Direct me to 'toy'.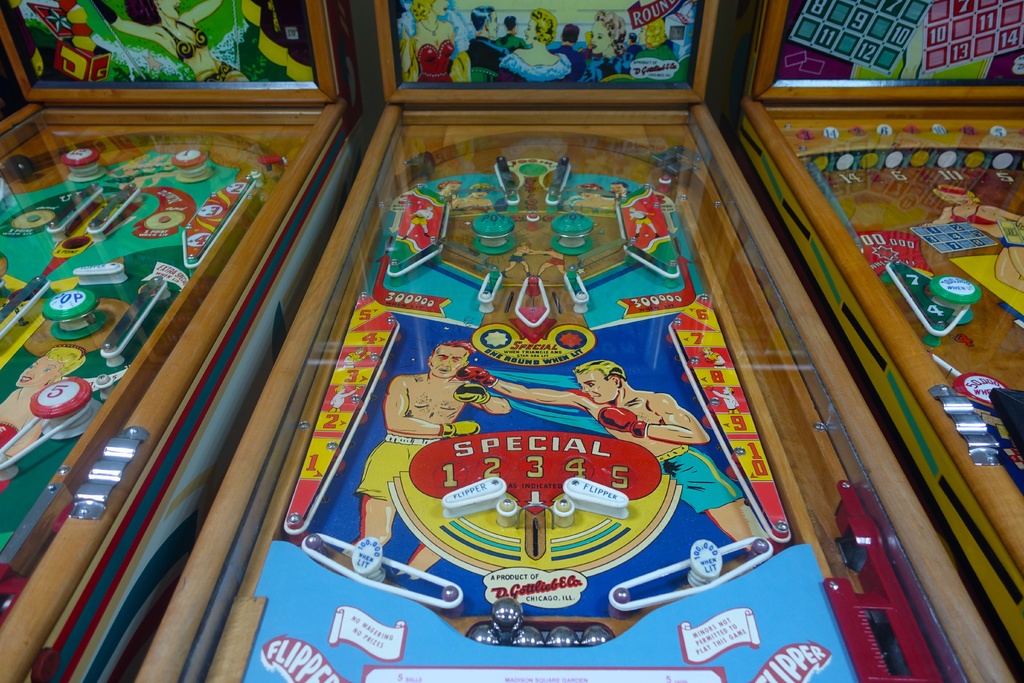
Direction: <box>579,15,634,81</box>.
